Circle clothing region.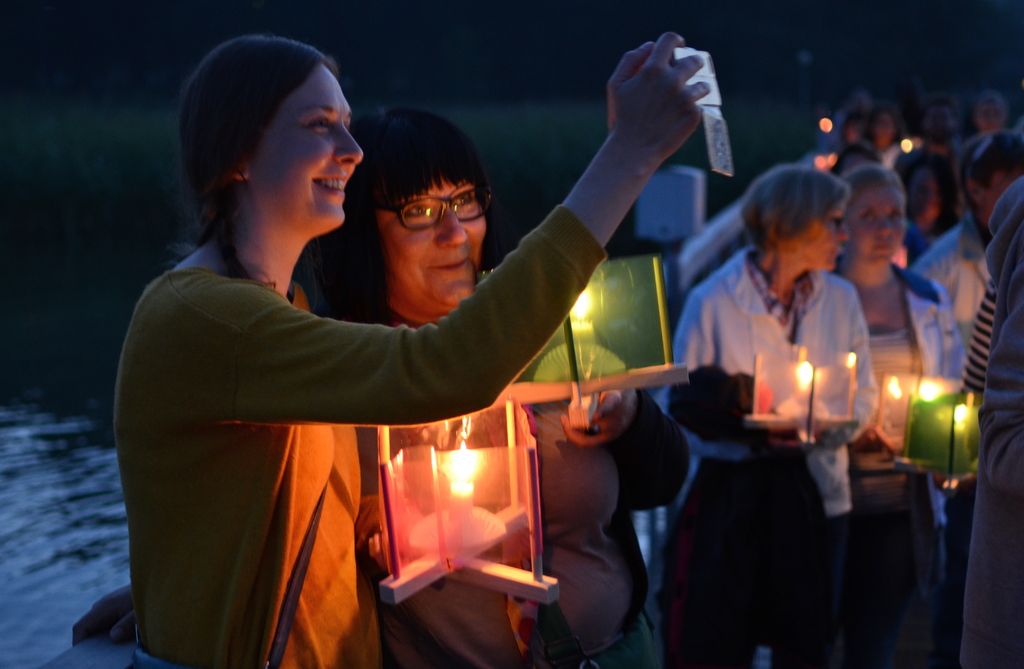
Region: <box>909,219,995,363</box>.
